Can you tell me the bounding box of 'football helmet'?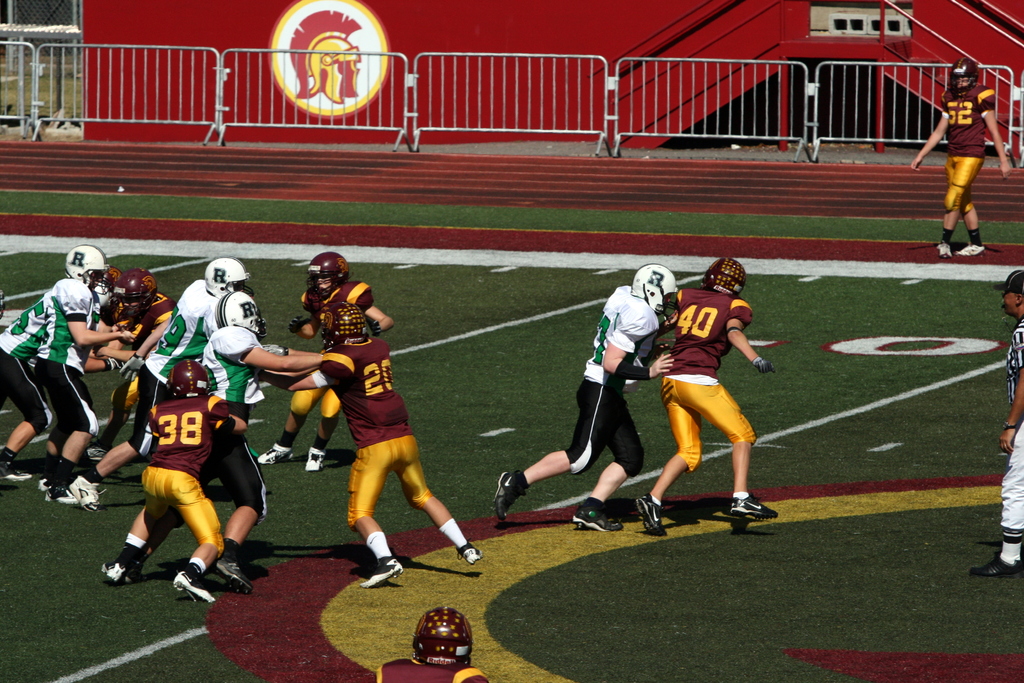
<region>701, 258, 753, 297</region>.
